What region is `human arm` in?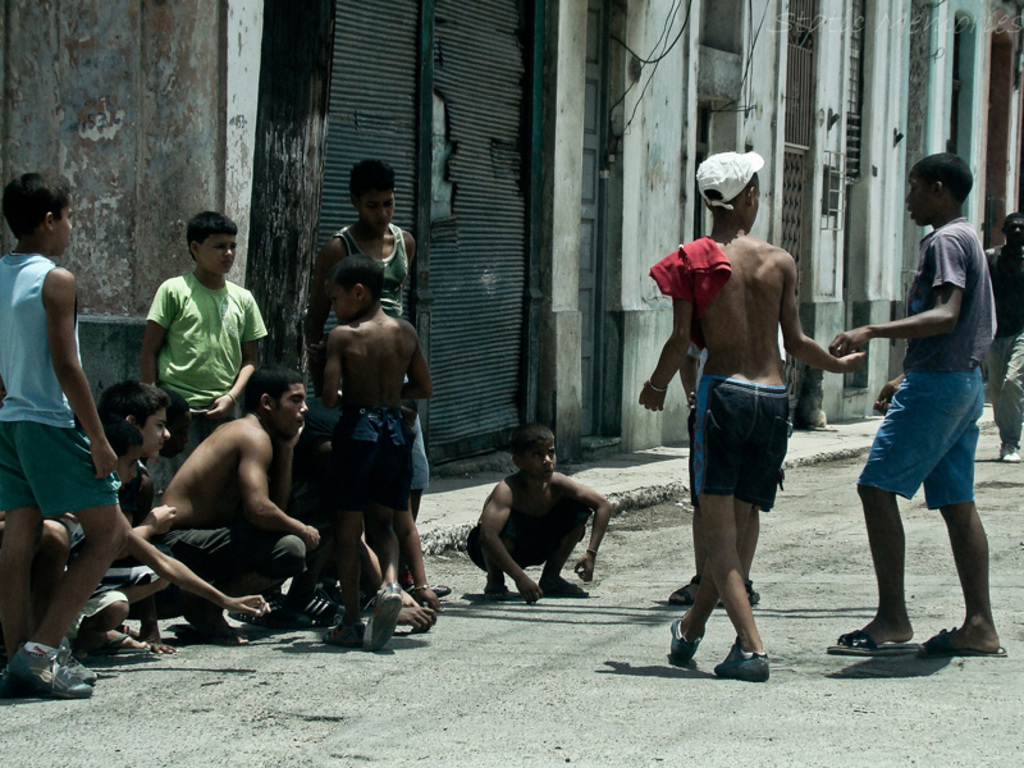
778 248 869 376.
